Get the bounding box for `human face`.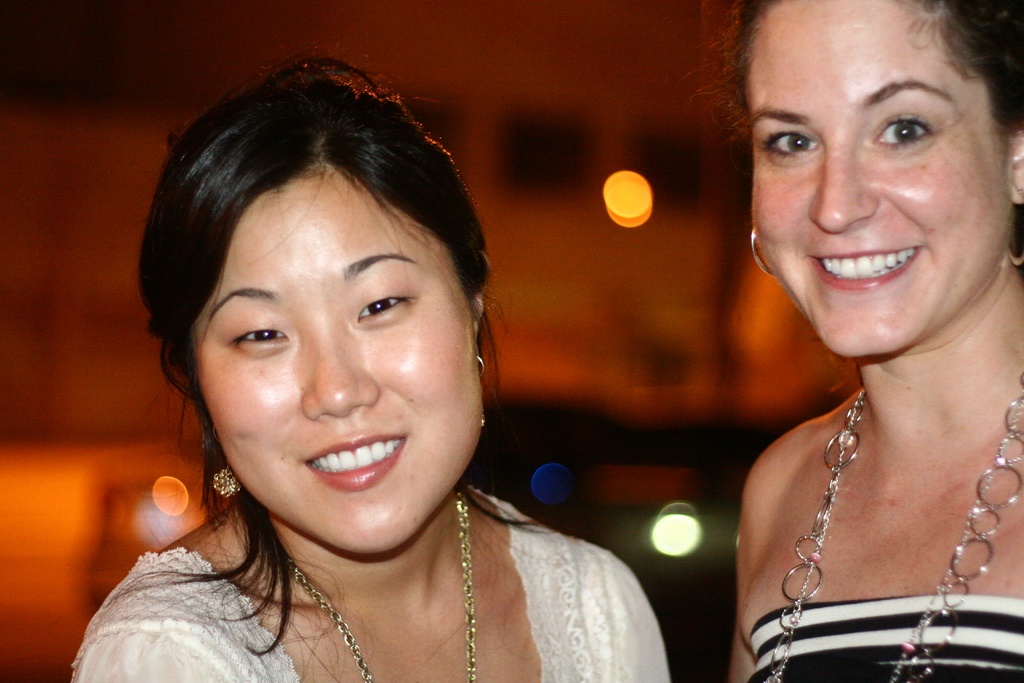
<box>755,0,1003,357</box>.
